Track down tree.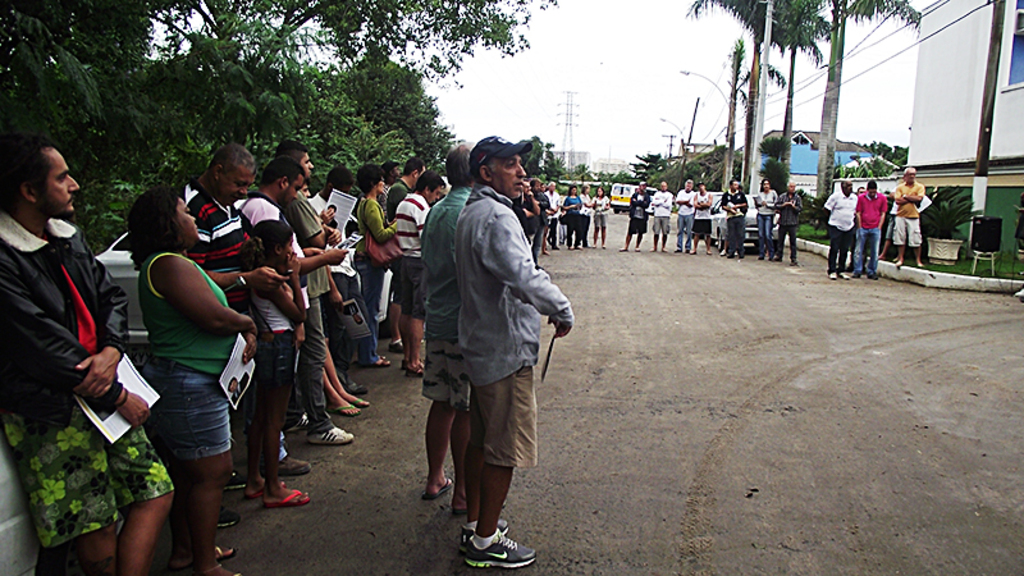
Tracked to x1=831 y1=147 x2=897 y2=188.
